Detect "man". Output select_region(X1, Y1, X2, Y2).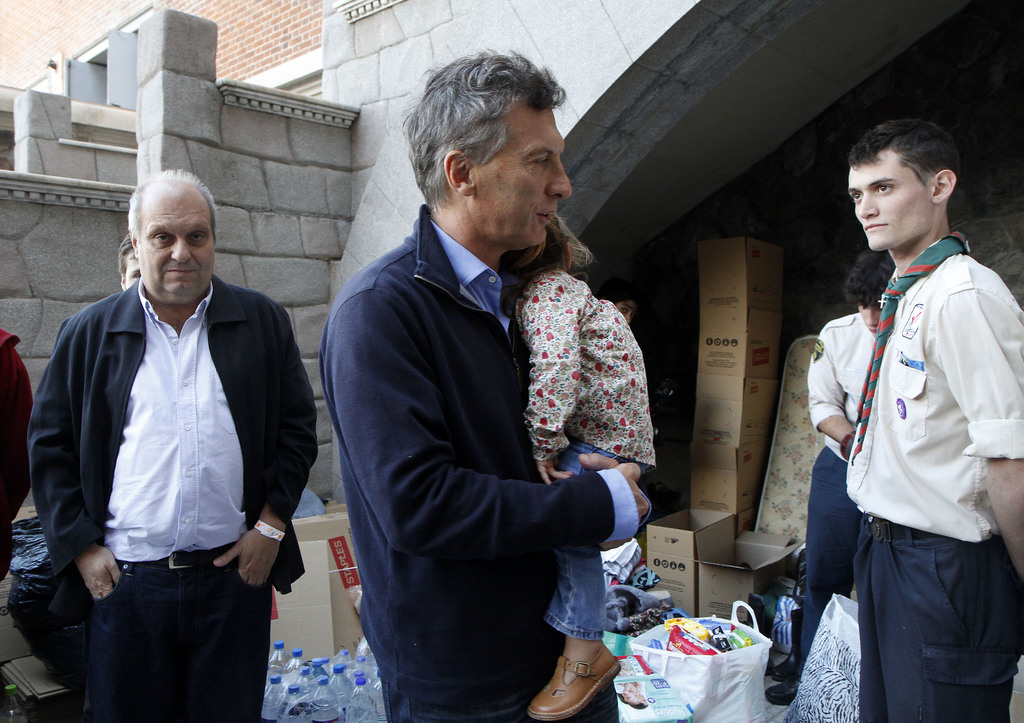
select_region(24, 168, 311, 714).
